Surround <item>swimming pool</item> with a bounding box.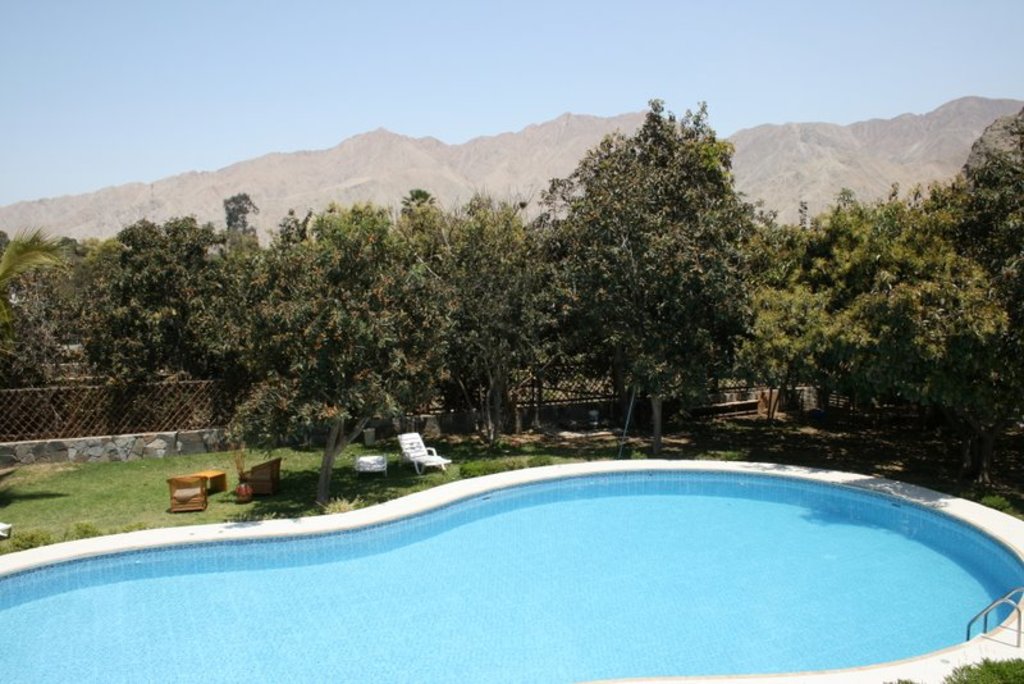
bbox(0, 462, 1023, 679).
